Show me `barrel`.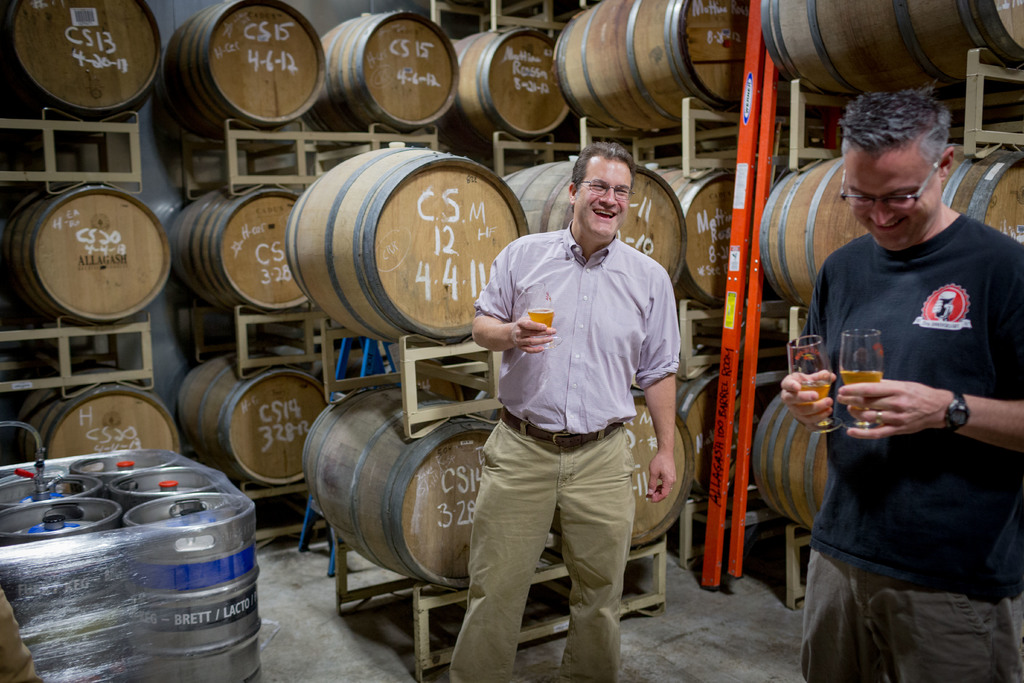
`barrel` is here: <region>507, 153, 692, 296</region>.
